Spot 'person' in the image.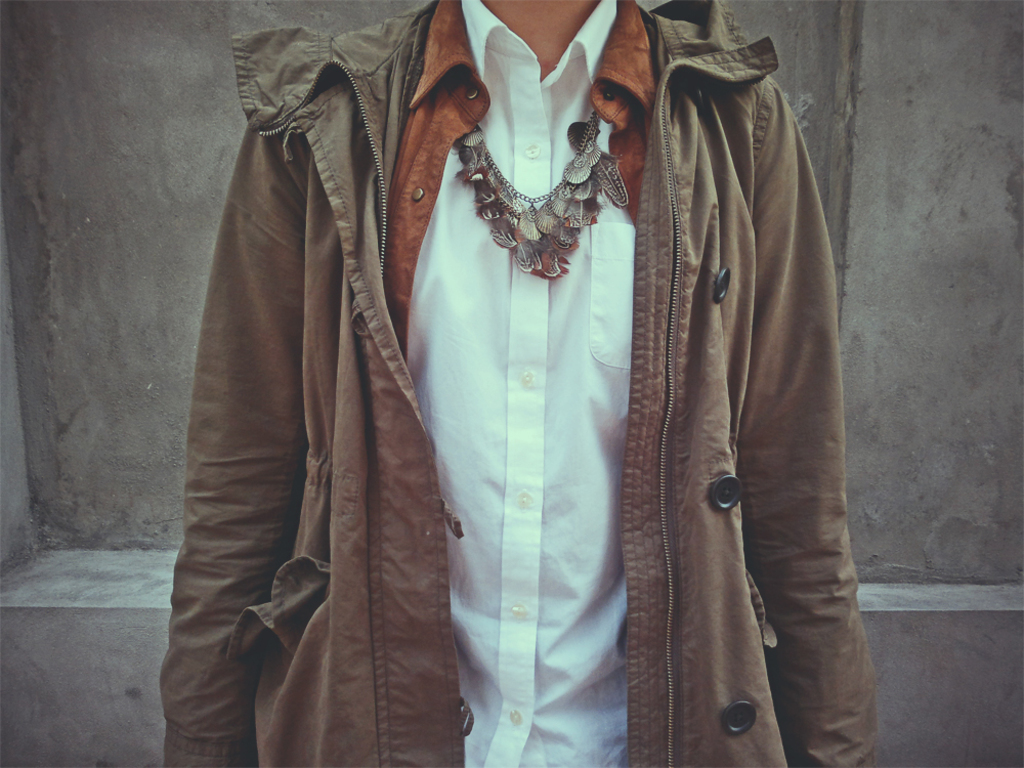
'person' found at (left=159, top=0, right=879, bottom=767).
